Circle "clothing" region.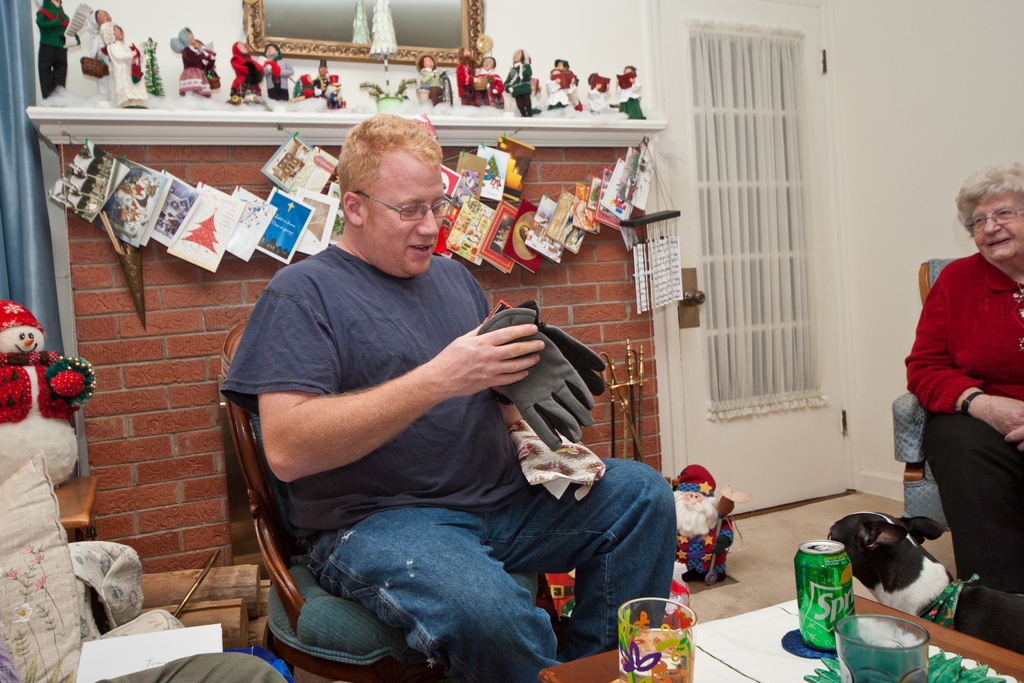
Region: BBox(227, 38, 264, 104).
